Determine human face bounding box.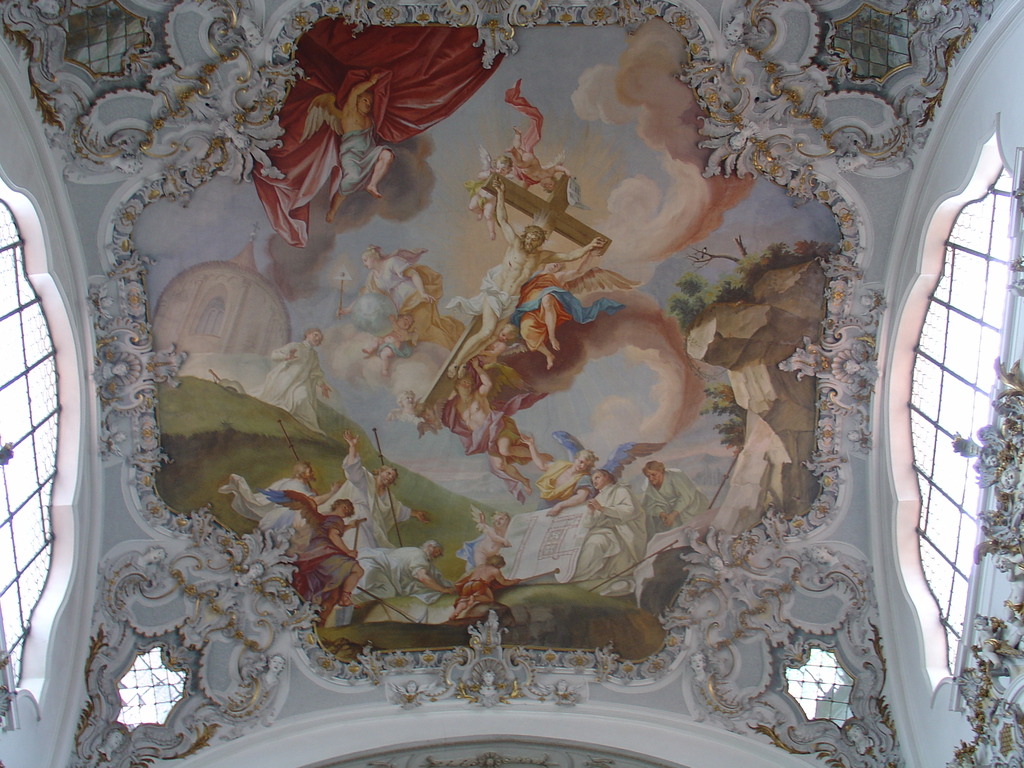
Determined: (456,377,472,394).
